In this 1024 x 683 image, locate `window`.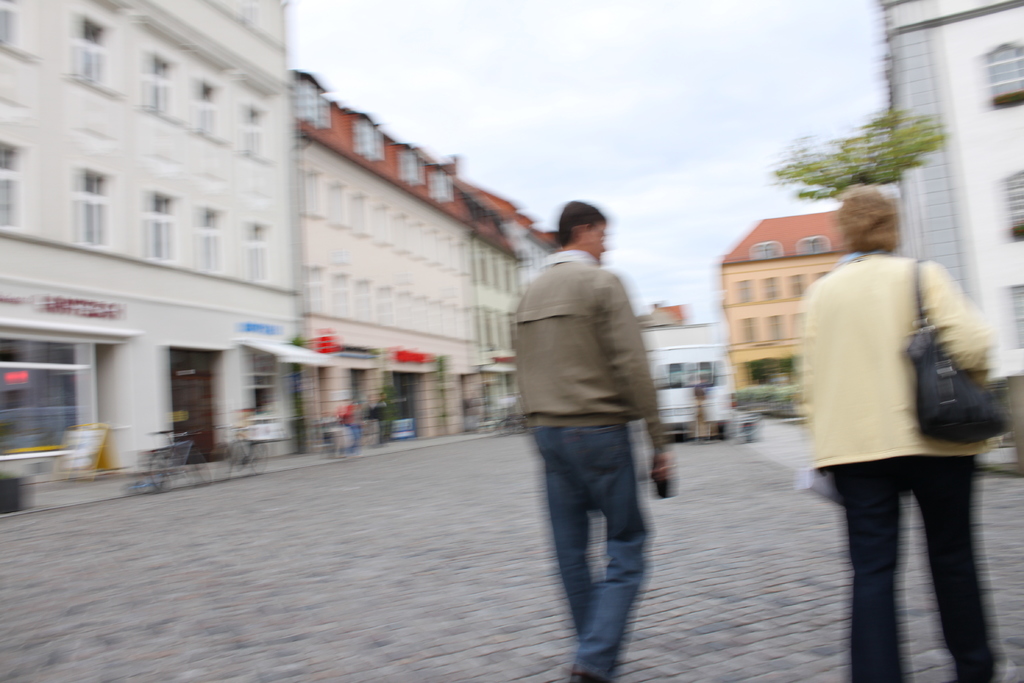
Bounding box: <region>1004, 160, 1023, 245</region>.
